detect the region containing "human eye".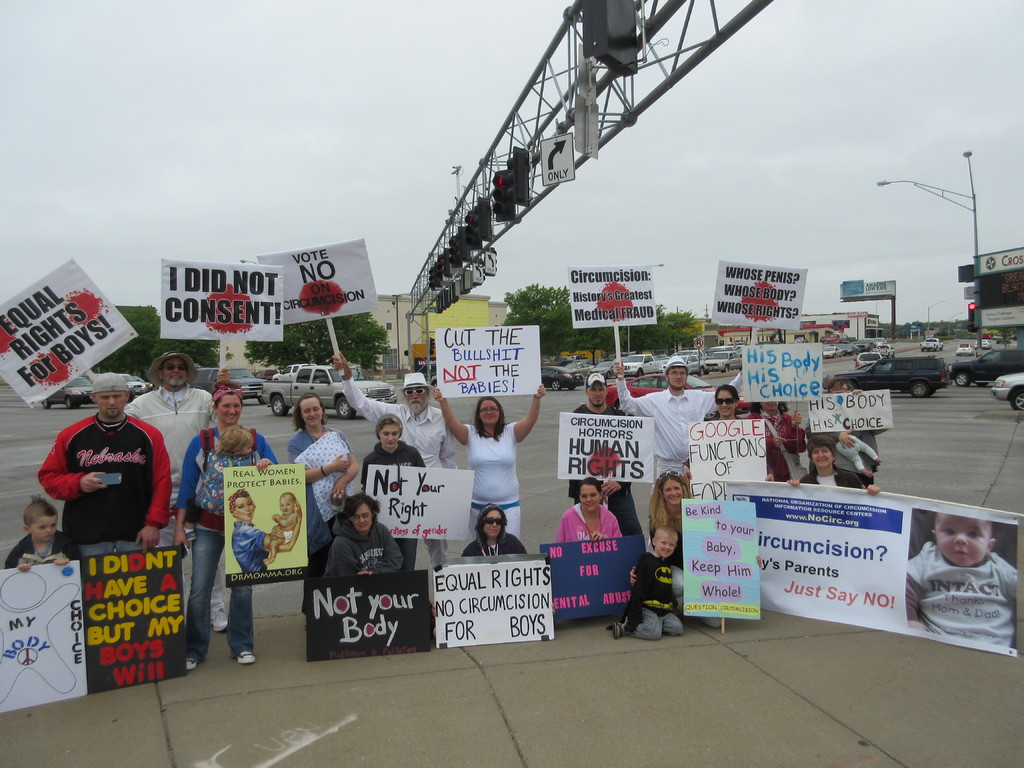
box=[668, 372, 677, 376].
